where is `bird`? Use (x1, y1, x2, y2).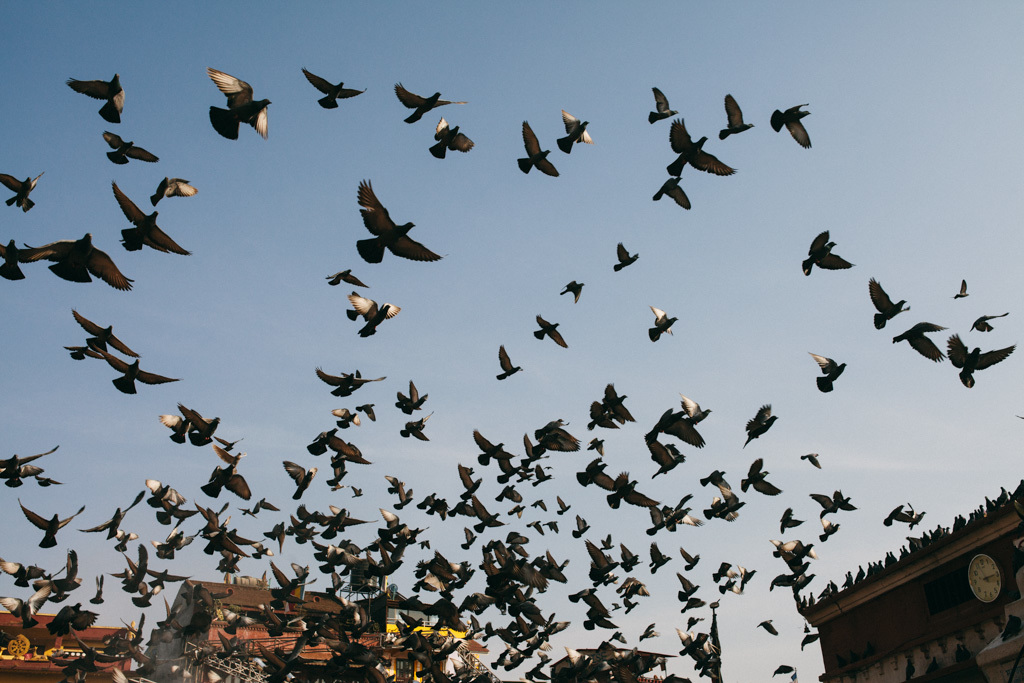
(556, 107, 595, 151).
